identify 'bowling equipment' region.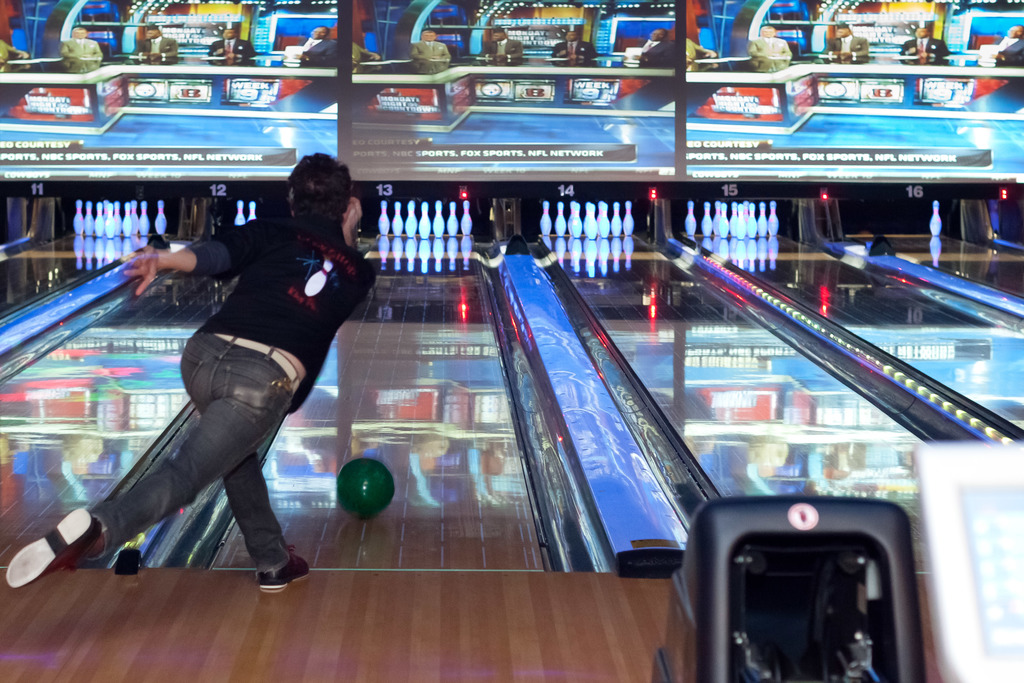
Region: l=433, t=195, r=449, b=242.
